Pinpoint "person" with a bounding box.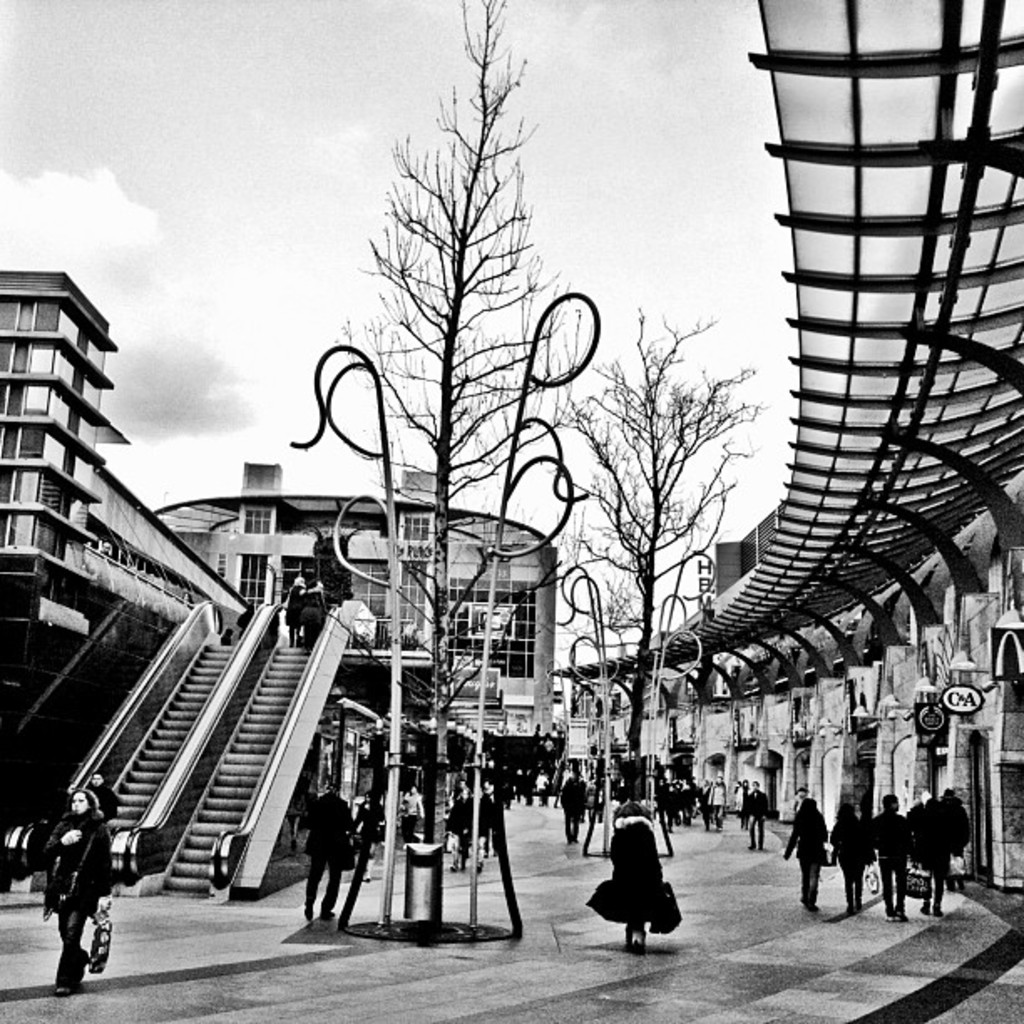
<region>576, 805, 686, 962</region>.
